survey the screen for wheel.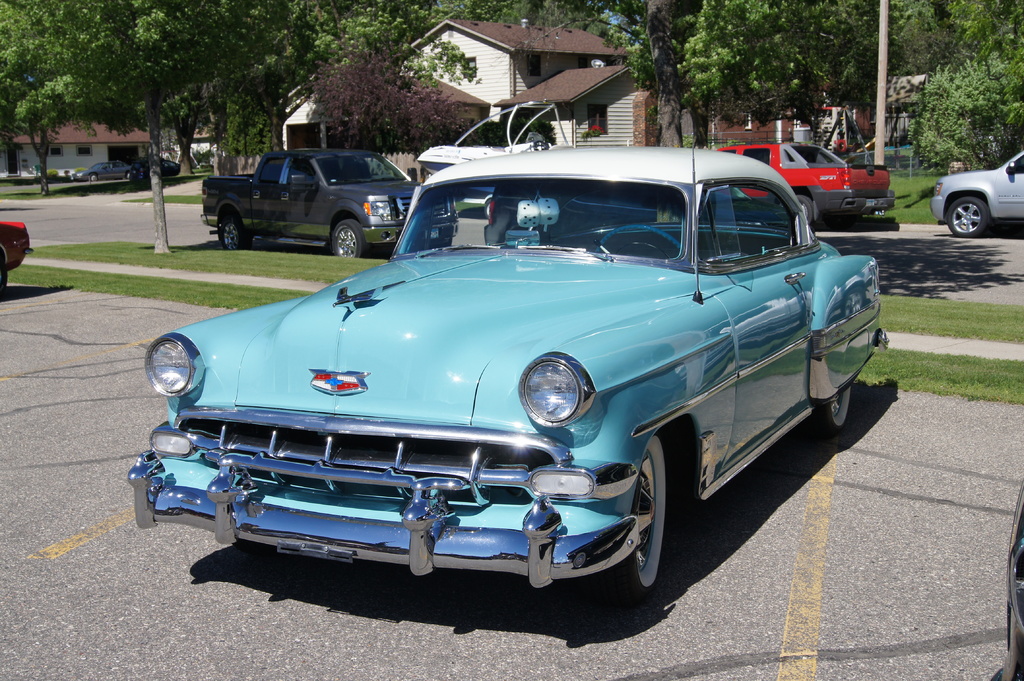
Survey found: [x1=950, y1=195, x2=993, y2=237].
